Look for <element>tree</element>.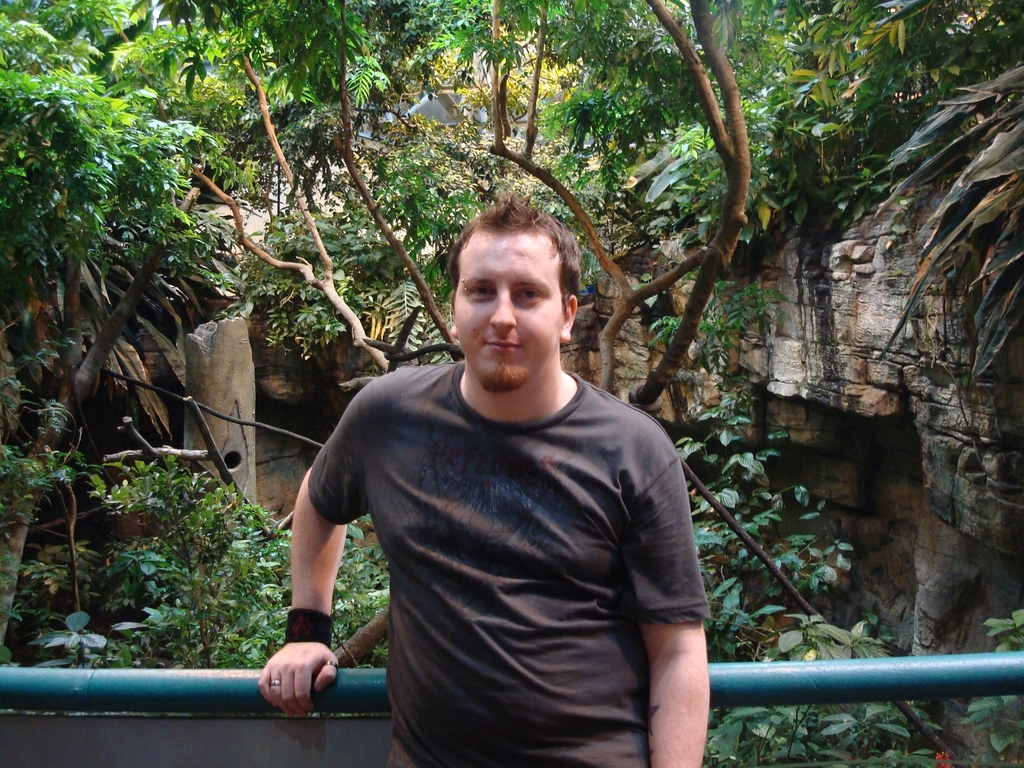
Found: box(0, 11, 251, 636).
